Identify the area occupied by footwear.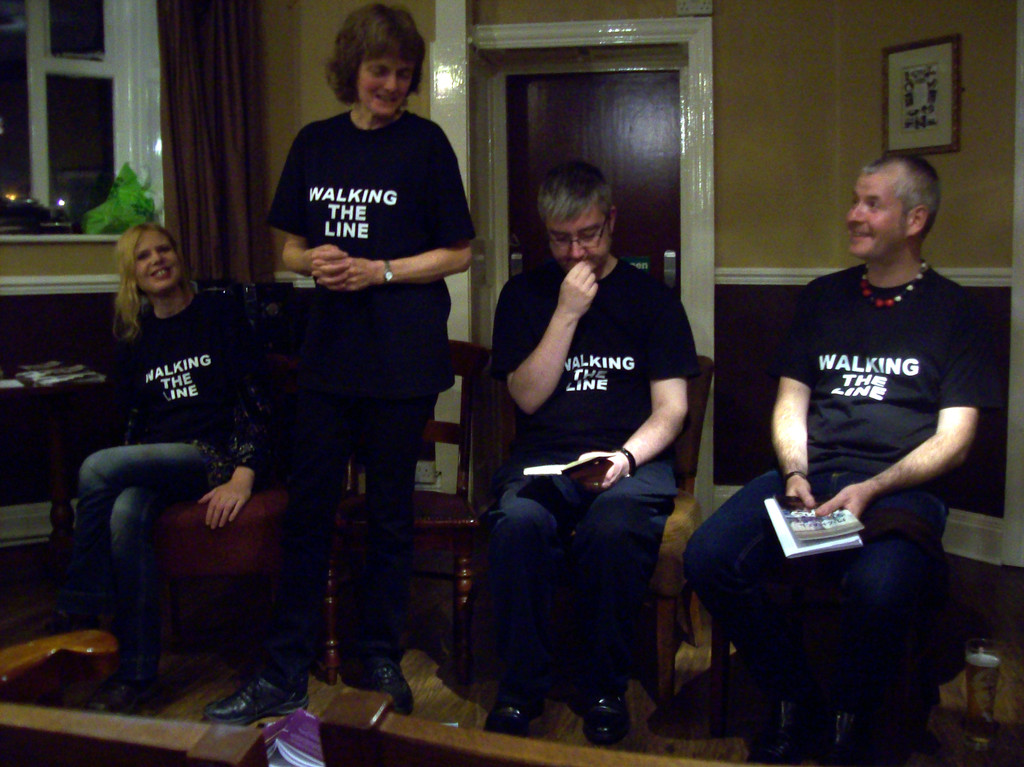
Area: bbox=[86, 677, 166, 716].
